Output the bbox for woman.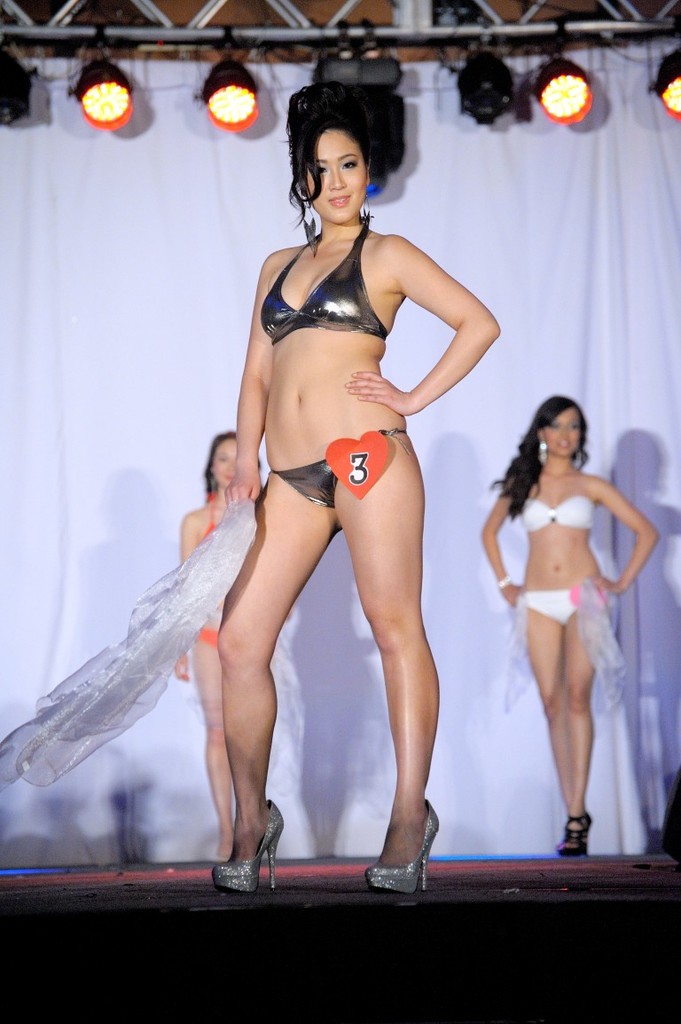
(x1=469, y1=379, x2=652, y2=857).
